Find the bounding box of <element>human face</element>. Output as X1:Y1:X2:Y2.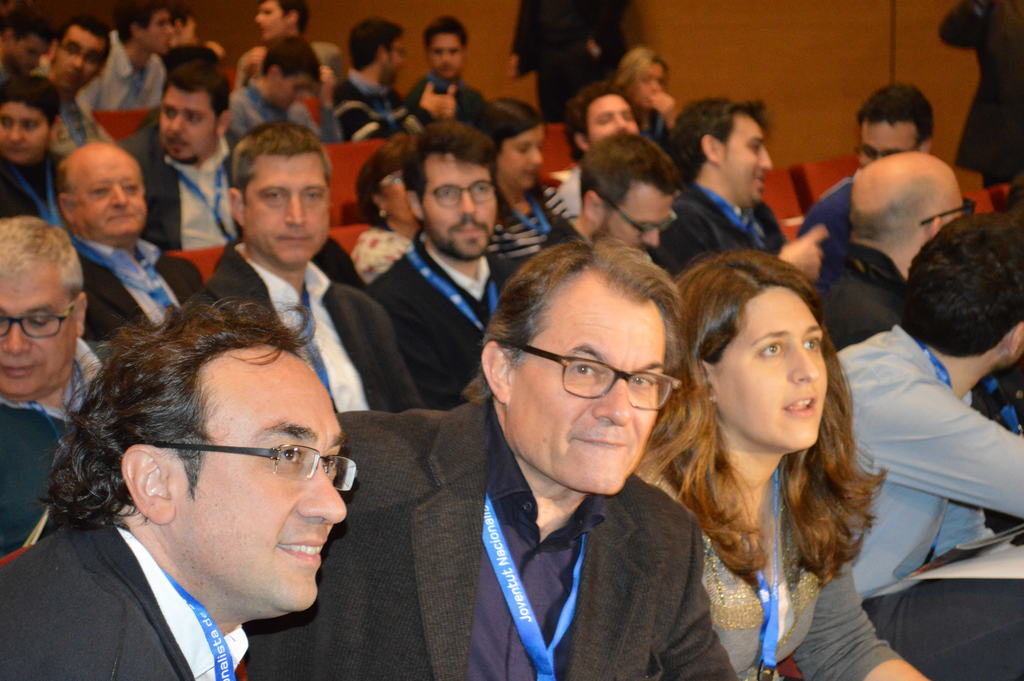
72:155:145:234.
